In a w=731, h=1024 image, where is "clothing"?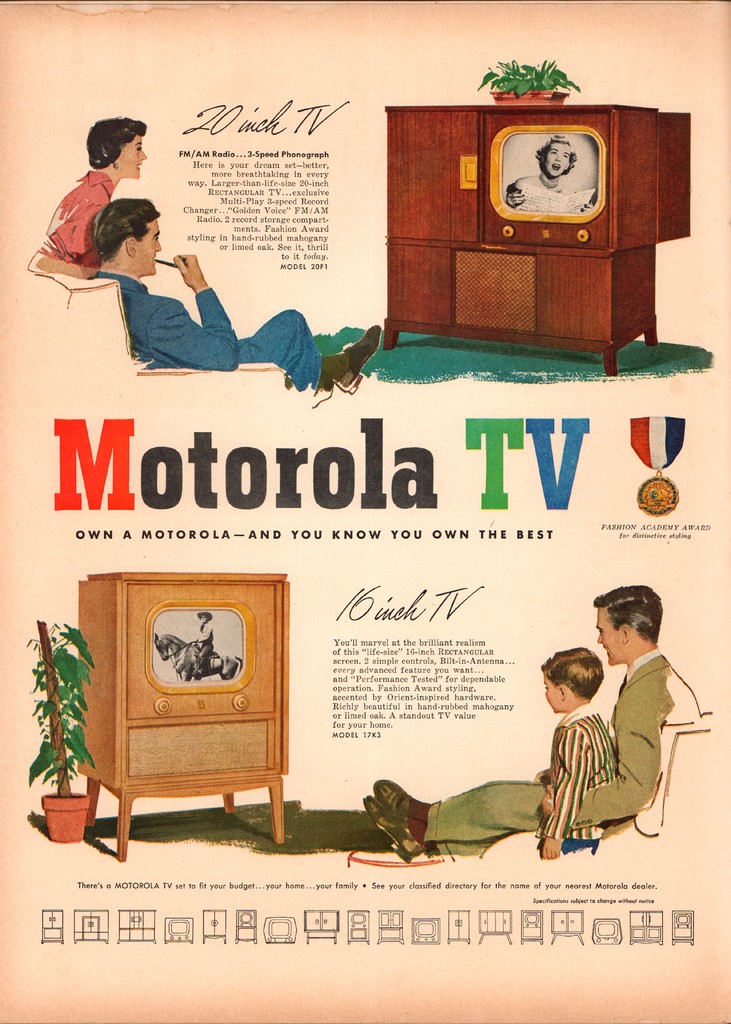
539 705 614 836.
